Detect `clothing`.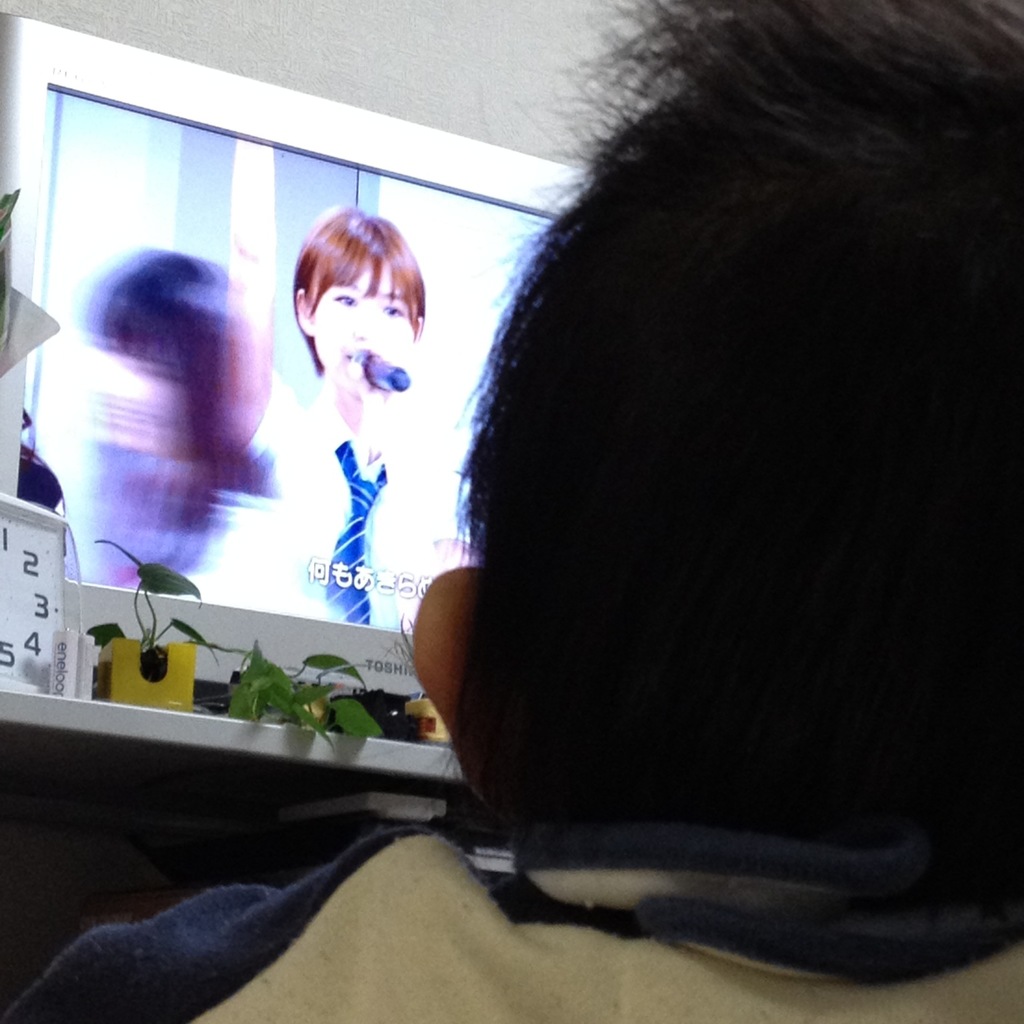
Detected at [0,822,1023,1019].
